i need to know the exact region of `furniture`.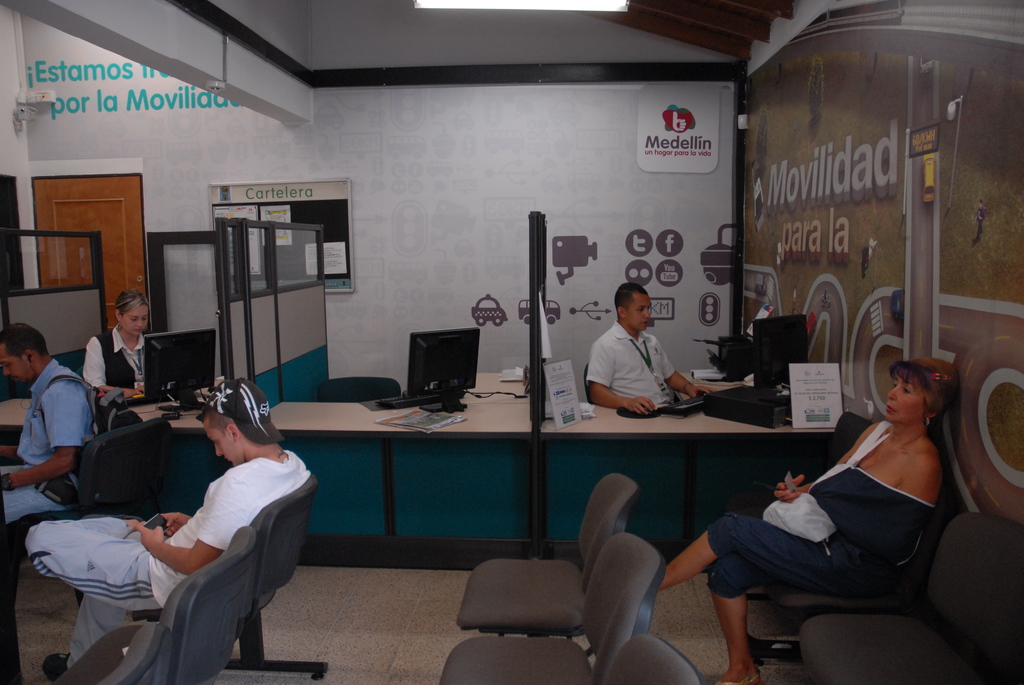
Region: crop(745, 404, 1023, 684).
